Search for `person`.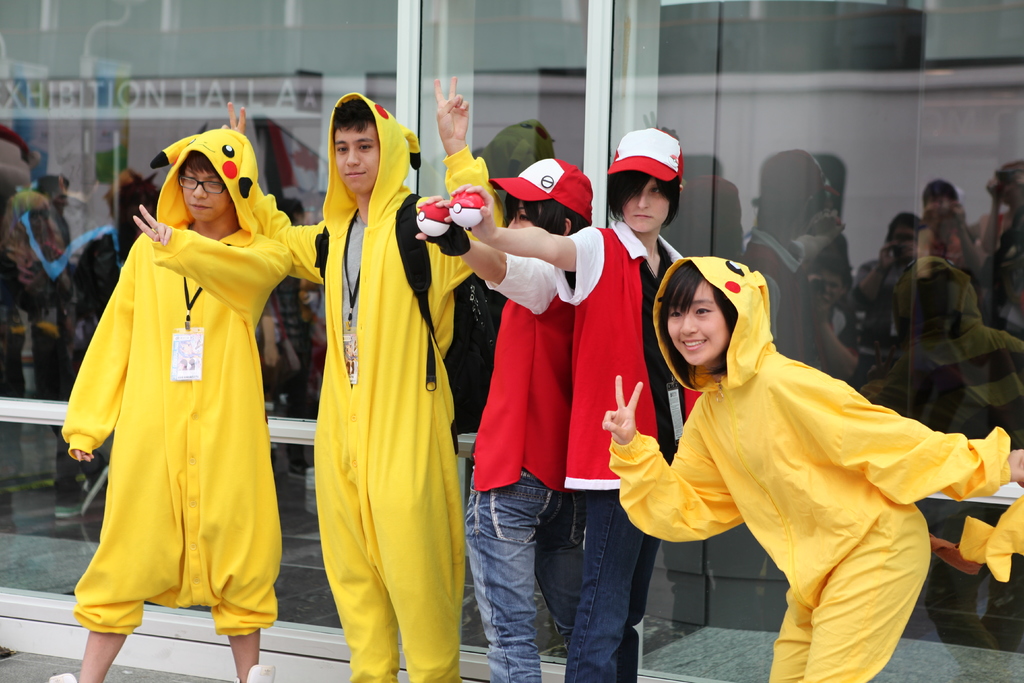
Found at x1=63 y1=111 x2=308 y2=652.
